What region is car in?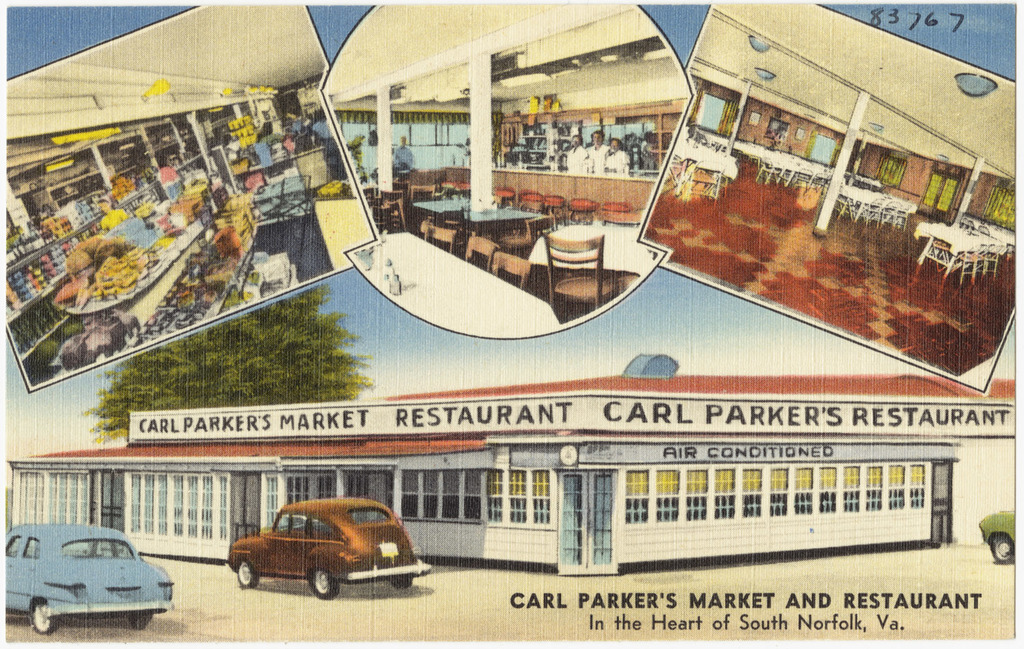
left=3, top=515, right=175, bottom=635.
